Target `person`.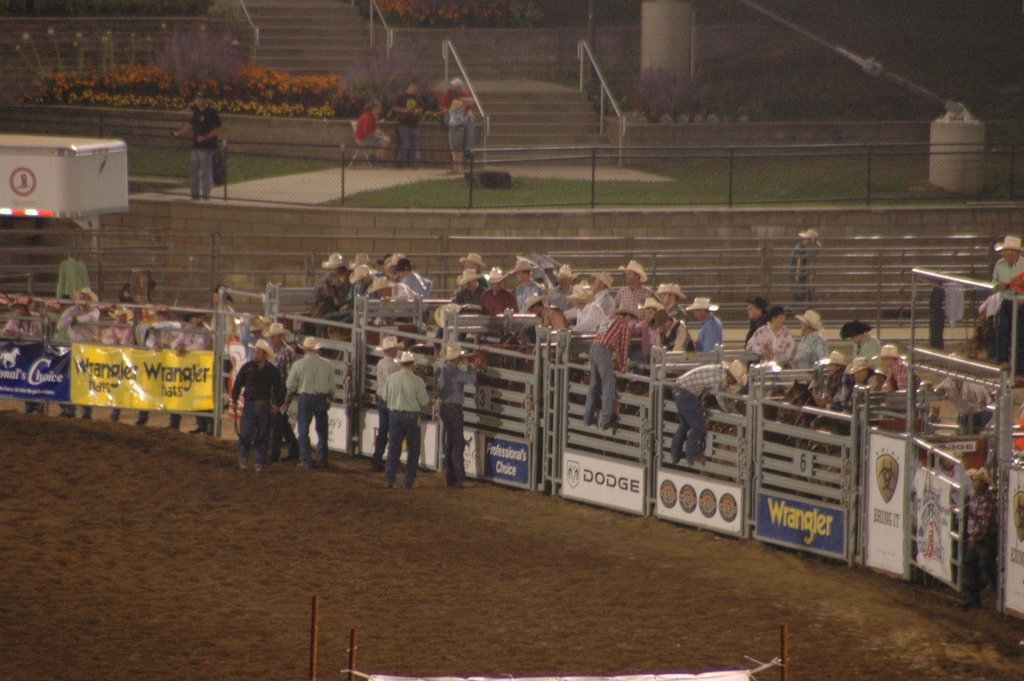
Target region: [929, 453, 972, 500].
